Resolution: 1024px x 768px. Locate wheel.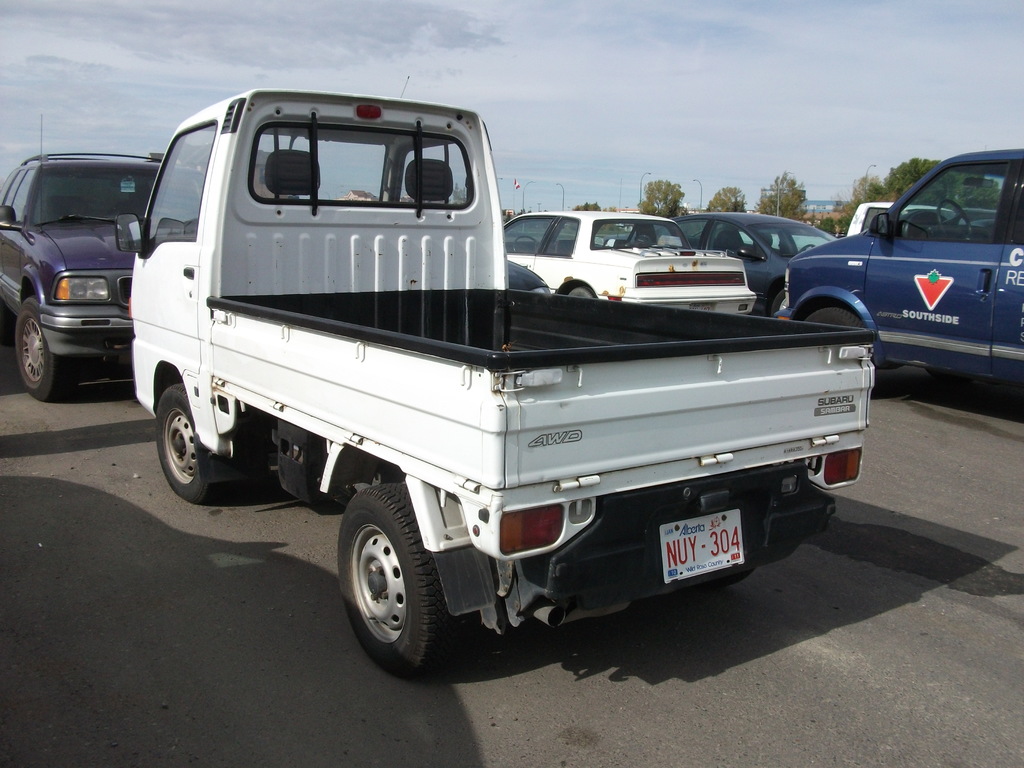
<region>8, 294, 72, 400</region>.
